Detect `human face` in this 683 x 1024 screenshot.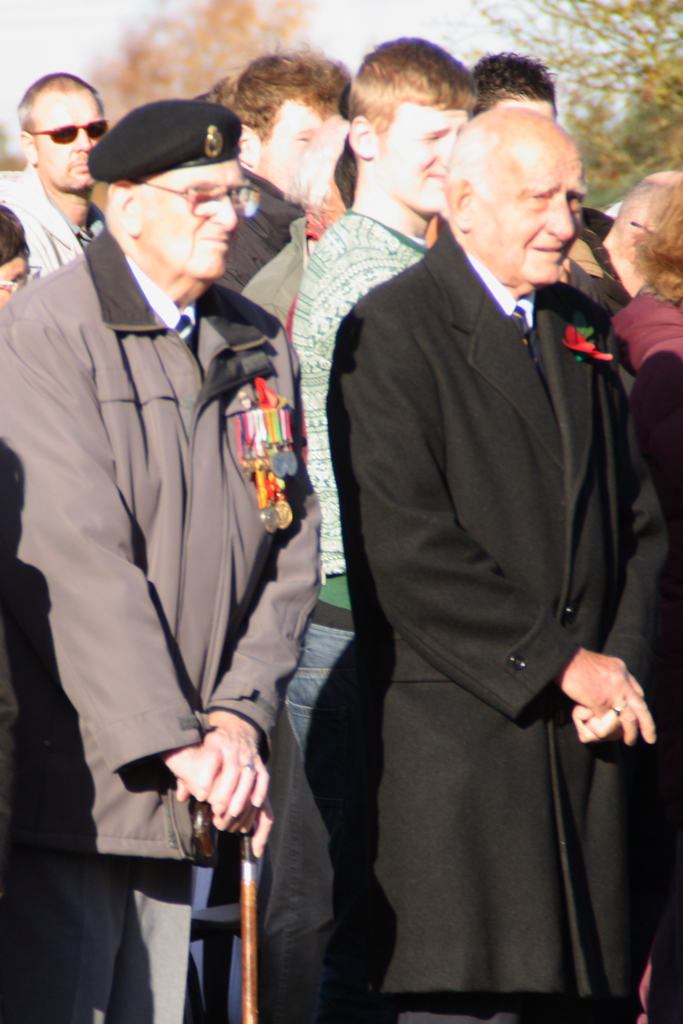
Detection: x1=259 y1=99 x2=320 y2=196.
